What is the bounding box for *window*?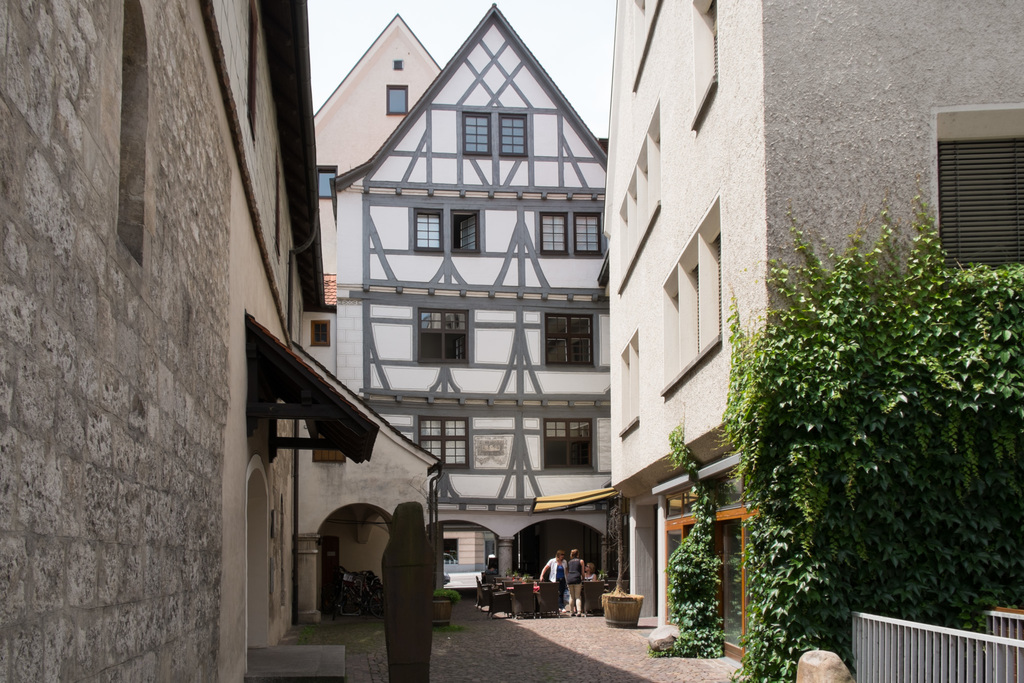
268, 150, 282, 261.
